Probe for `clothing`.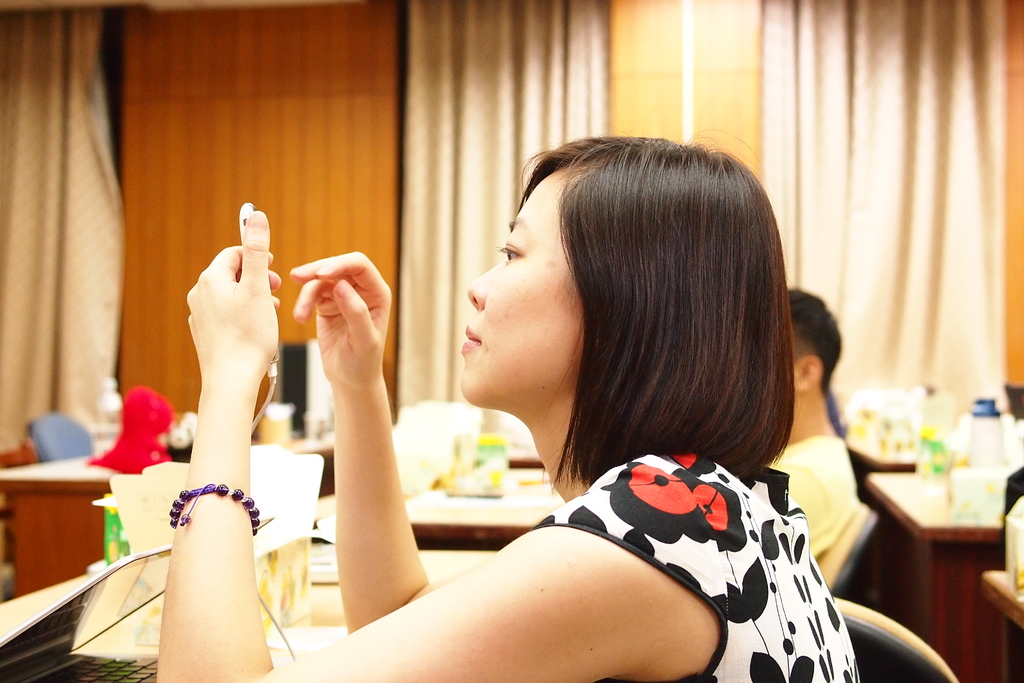
Probe result: pyautogui.locateOnScreen(531, 440, 867, 682).
